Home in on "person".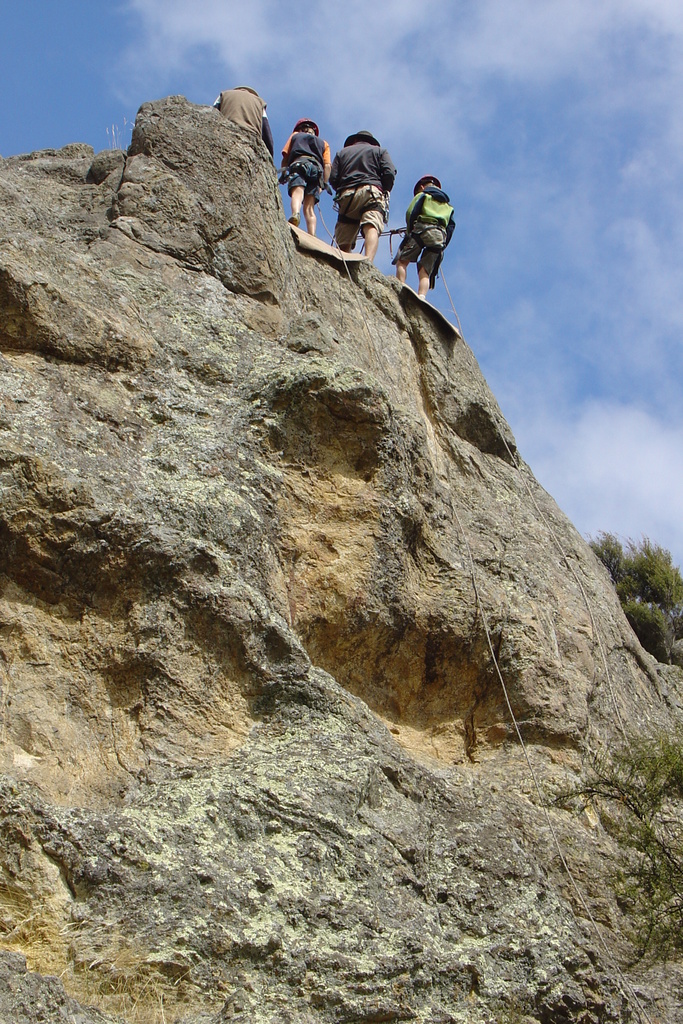
Homed in at select_region(331, 127, 400, 266).
